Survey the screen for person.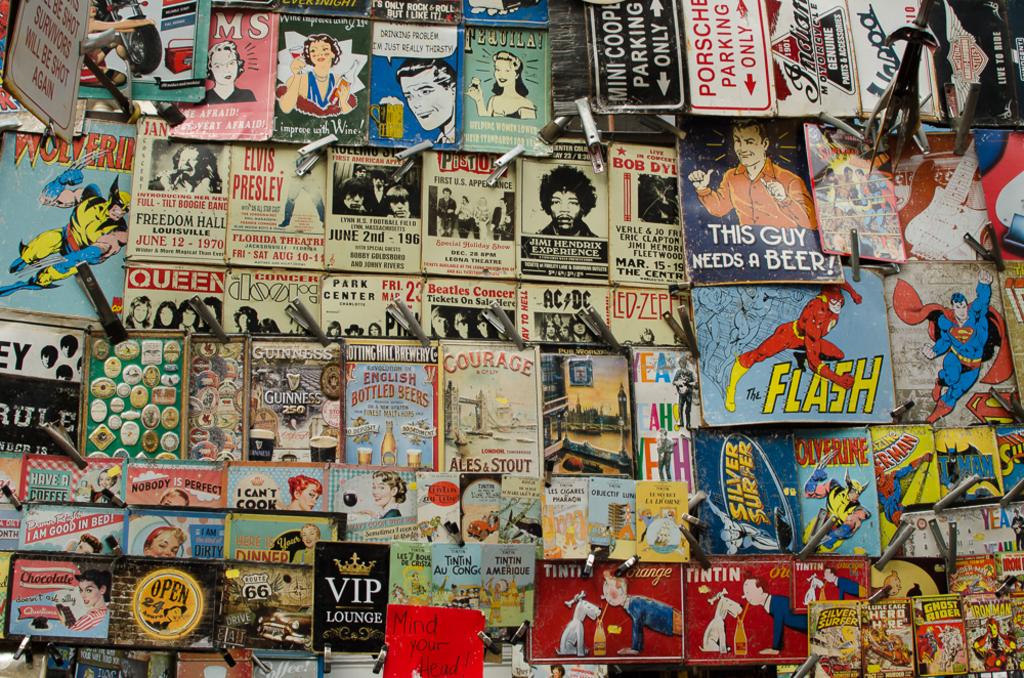
Survey found: left=892, top=272, right=1016, bottom=423.
